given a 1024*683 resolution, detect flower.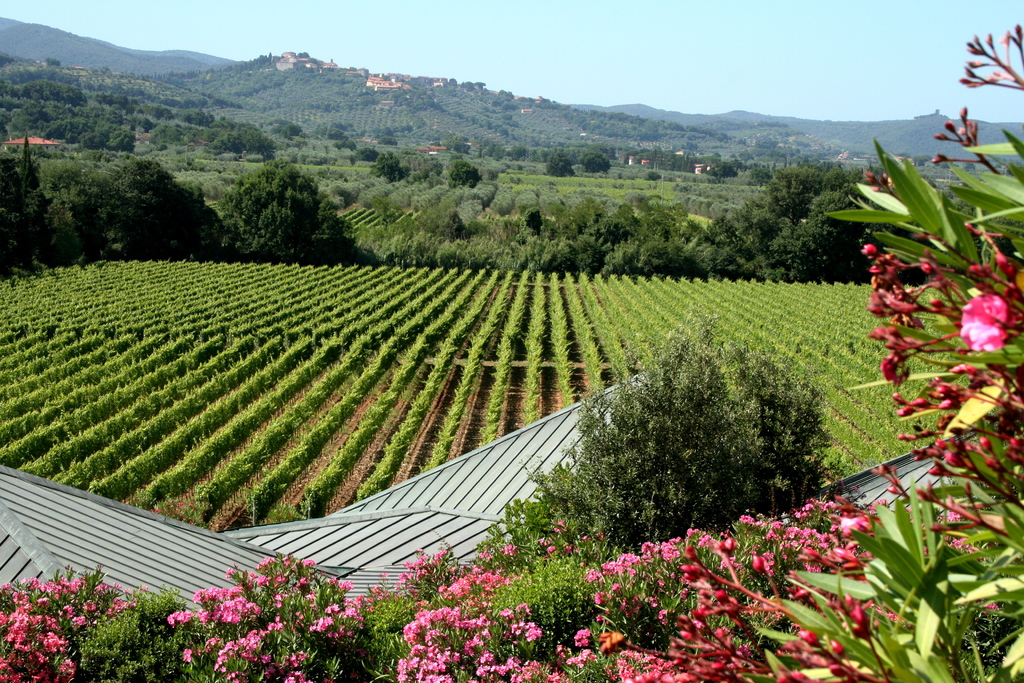
419, 668, 444, 682.
